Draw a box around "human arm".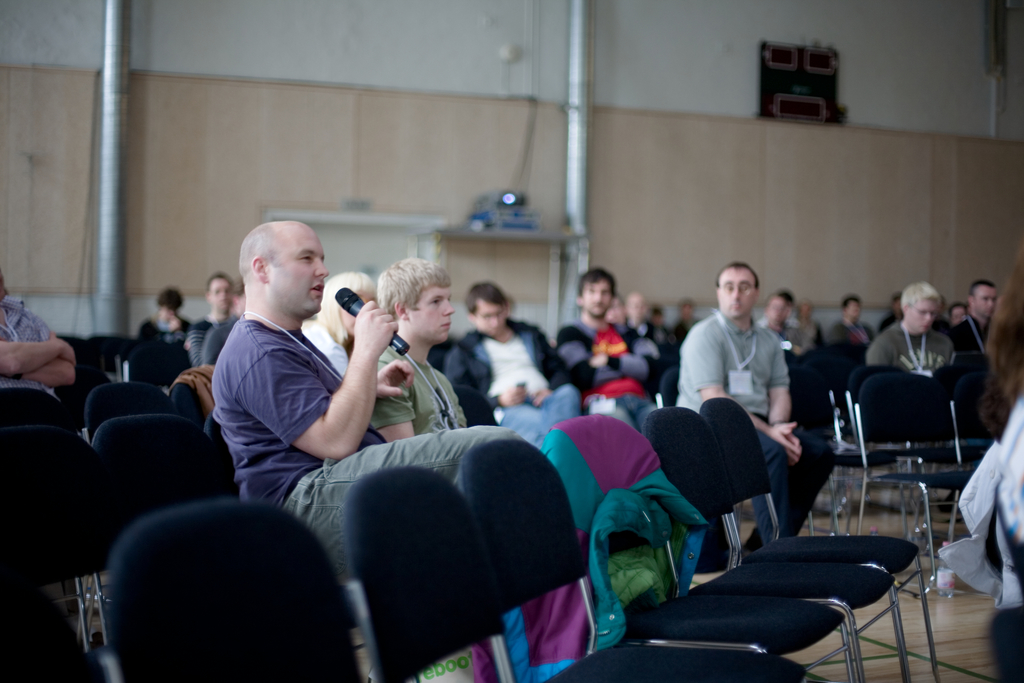
867/330/900/378.
